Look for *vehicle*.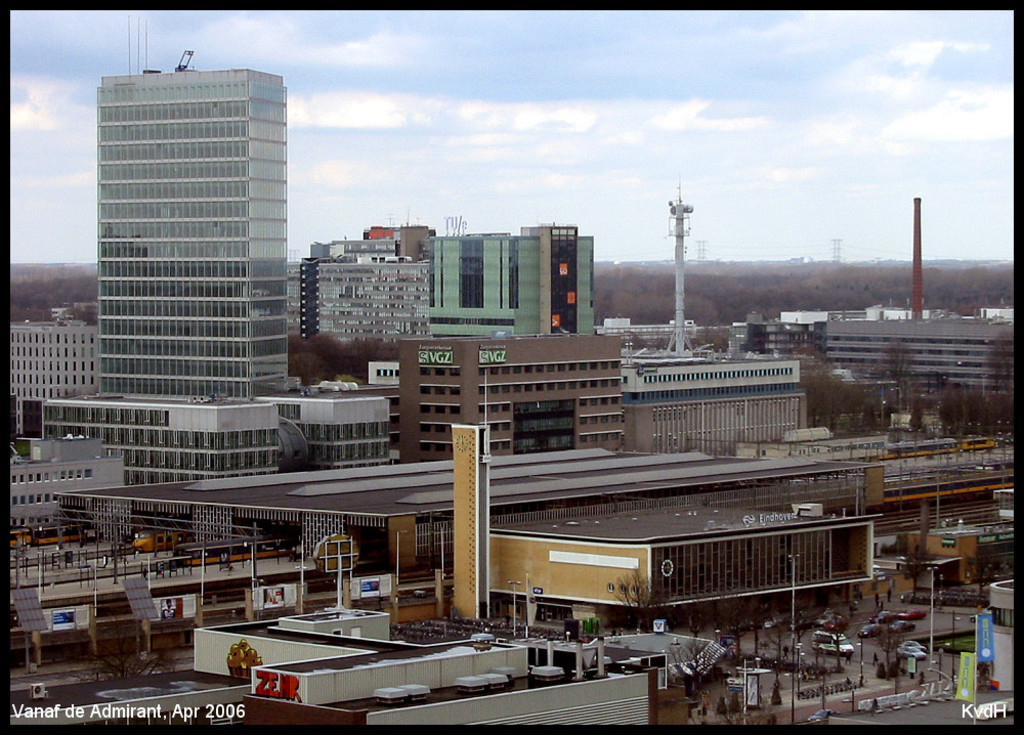
Found: detection(891, 617, 913, 639).
